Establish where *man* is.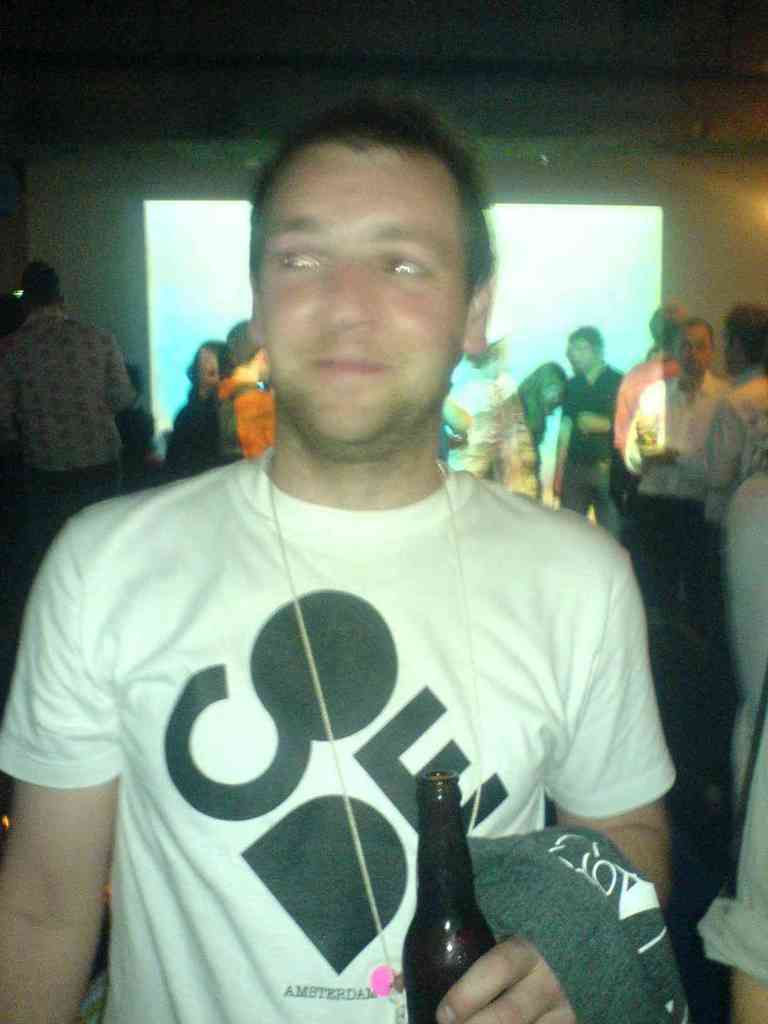
Established at locate(621, 319, 738, 620).
